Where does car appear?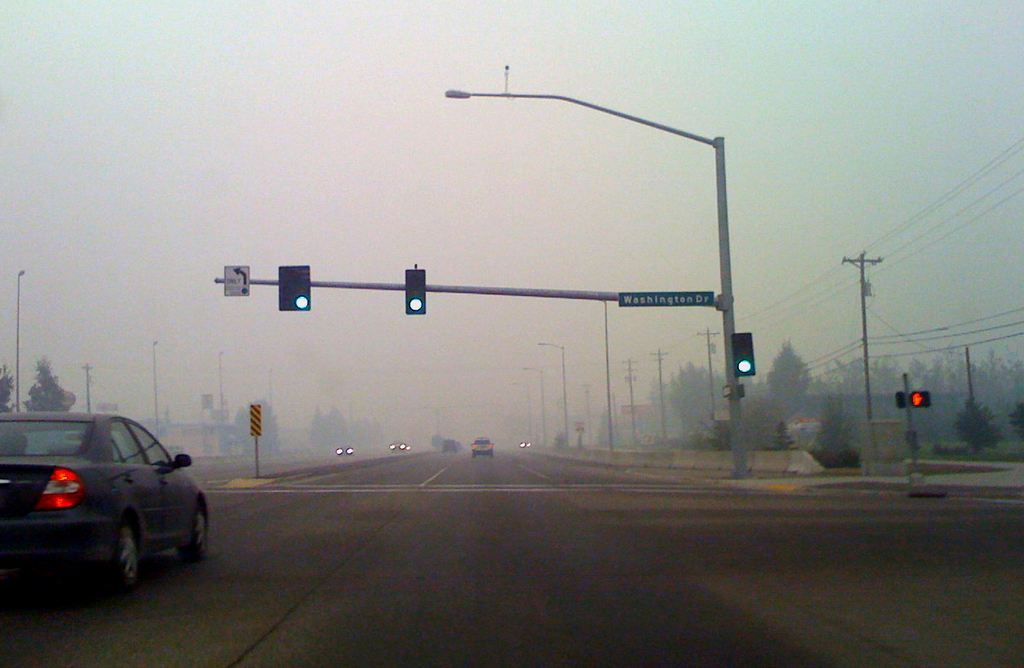
Appears at region(472, 438, 492, 455).
